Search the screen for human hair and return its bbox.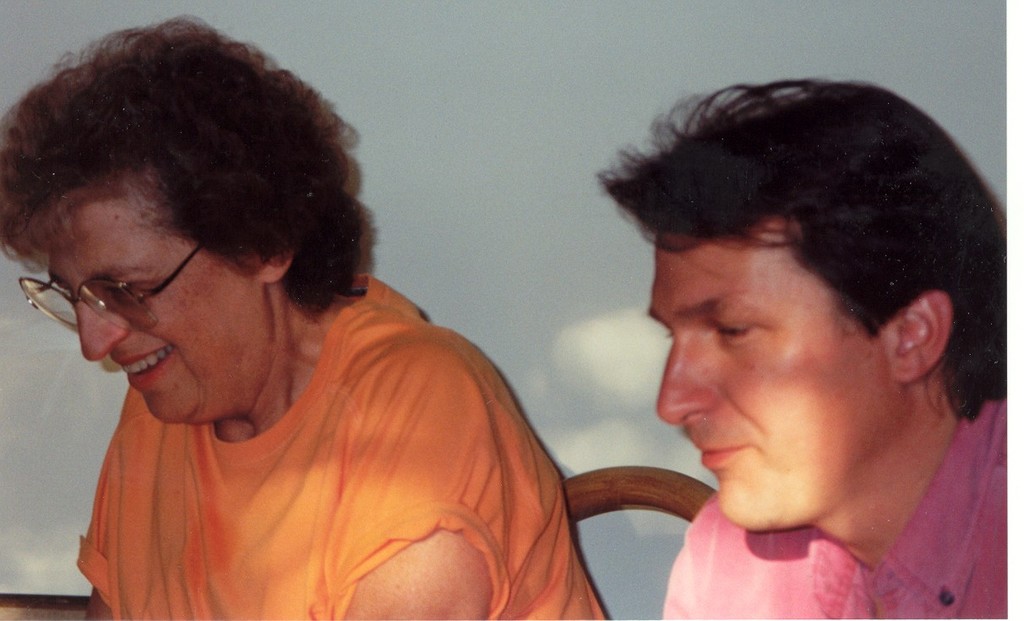
Found: pyautogui.locateOnScreen(20, 12, 369, 349).
